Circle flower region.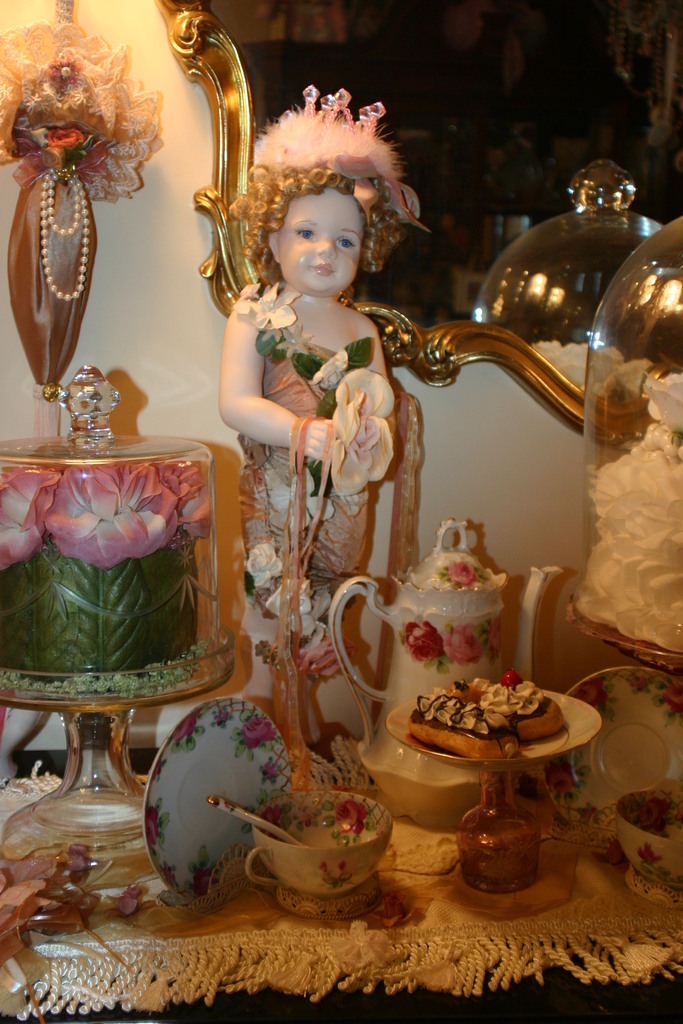
Region: 115 881 160 918.
